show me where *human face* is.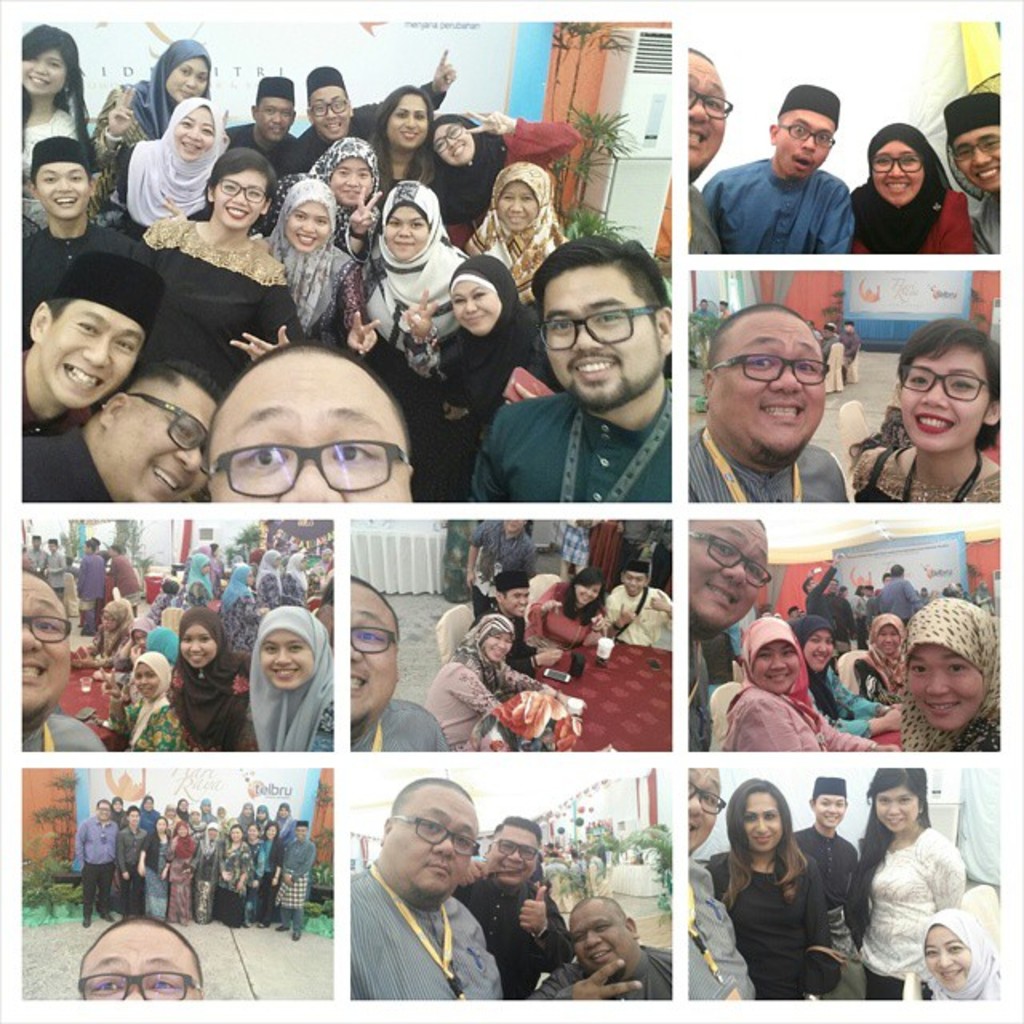
*human face* is at x1=86 y1=926 x2=202 y2=1011.
